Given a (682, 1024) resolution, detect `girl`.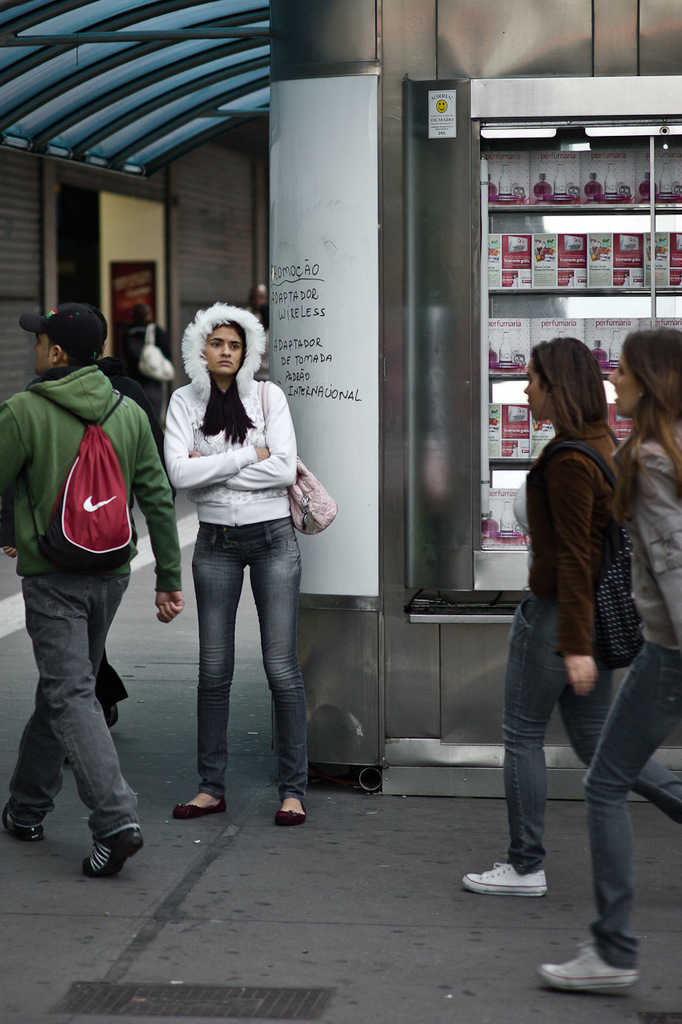
bbox(461, 336, 681, 896).
